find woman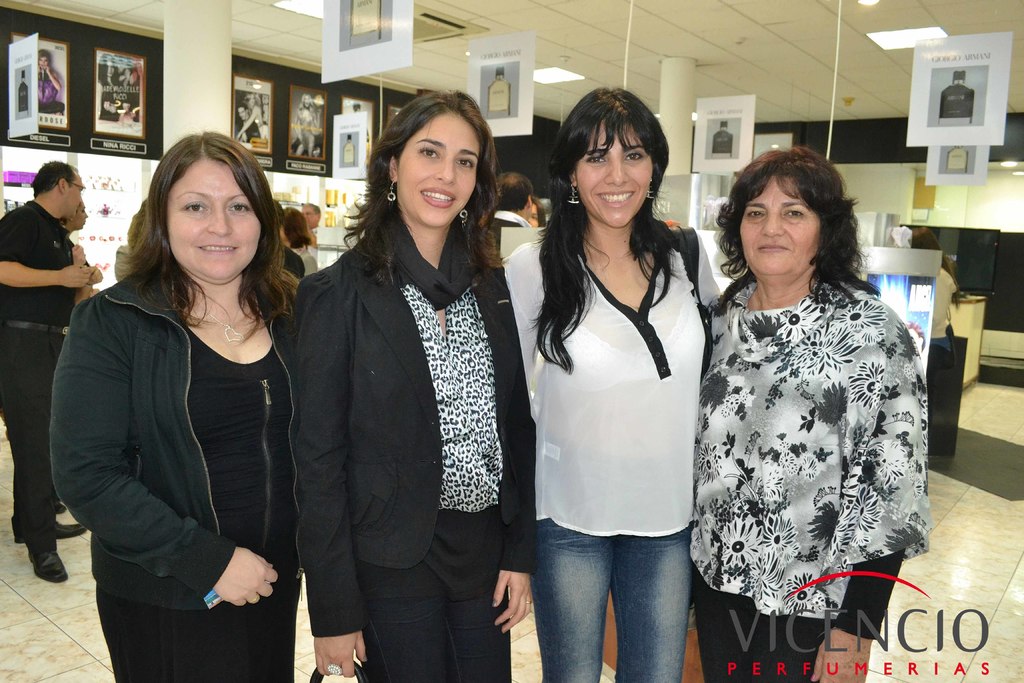
pyautogui.locateOnScreen(499, 83, 724, 682)
